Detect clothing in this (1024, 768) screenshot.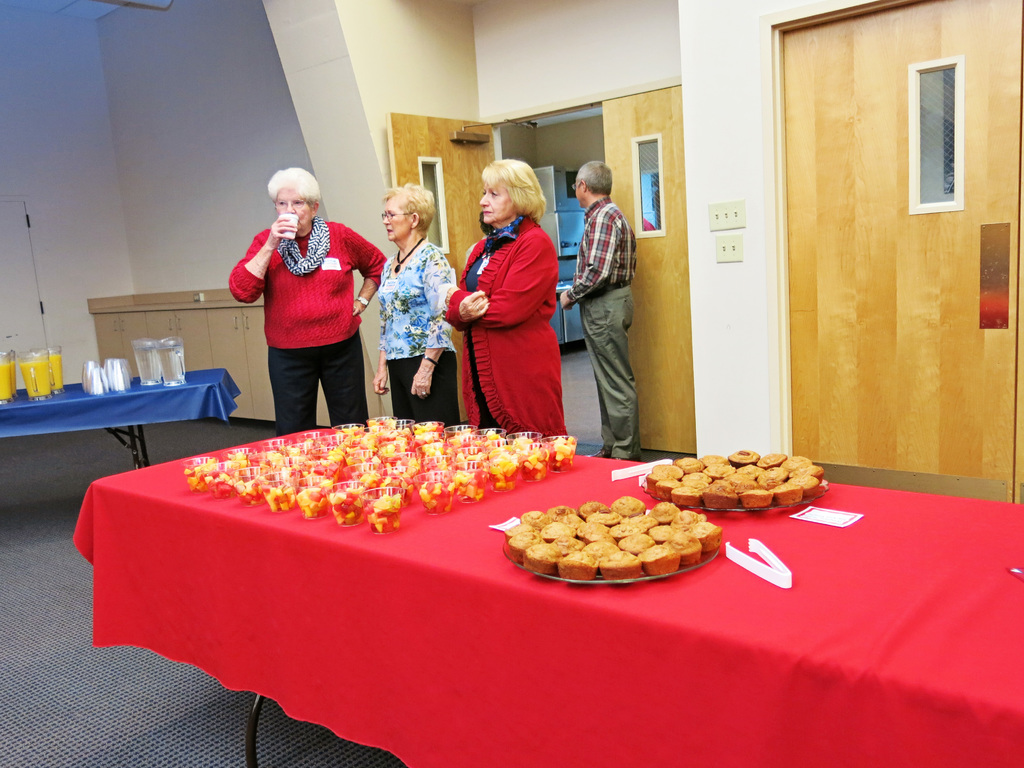
Detection: 226,220,388,433.
